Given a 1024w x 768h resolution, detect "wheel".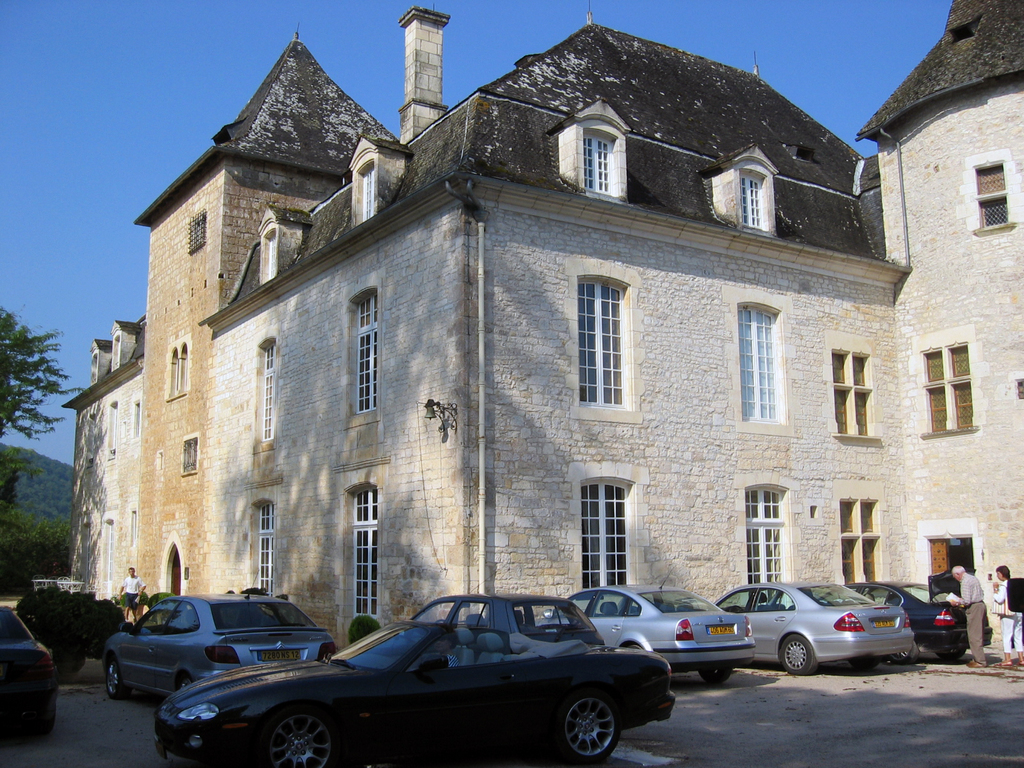
{"x1": 726, "y1": 602, "x2": 745, "y2": 611}.
